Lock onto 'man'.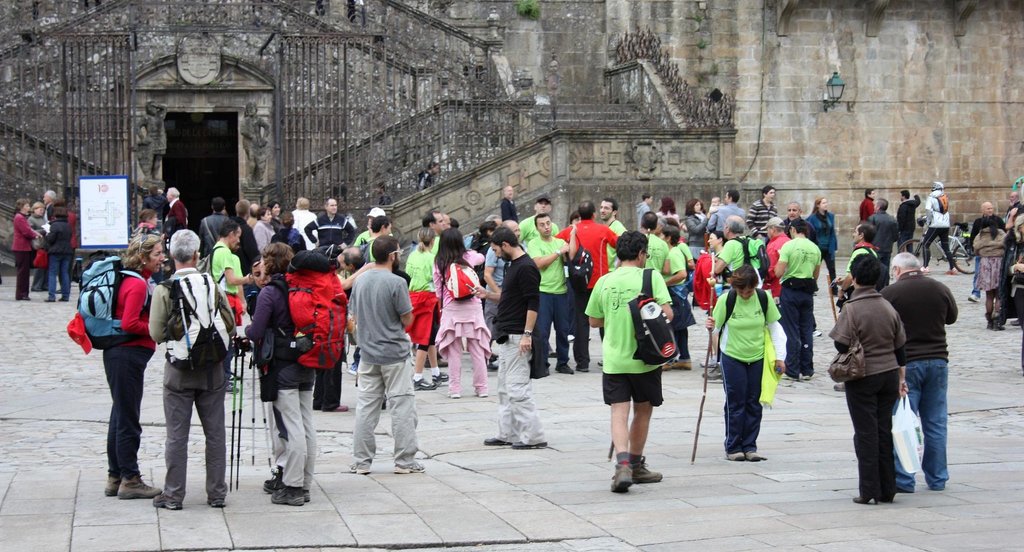
Locked: [x1=169, y1=186, x2=189, y2=231].
